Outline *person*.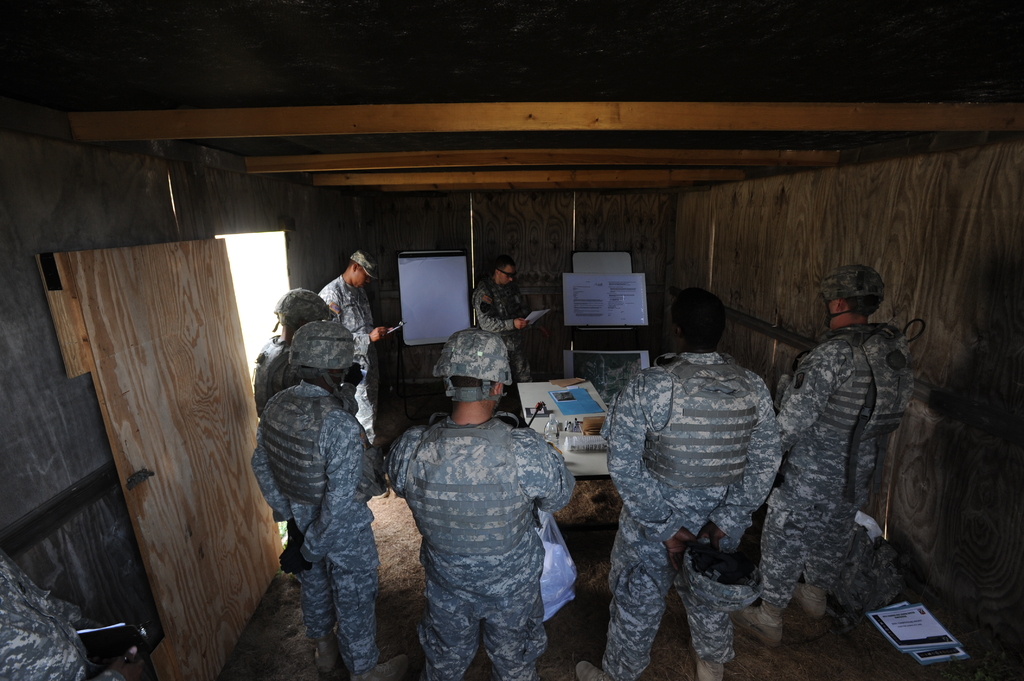
Outline: bbox(255, 288, 333, 414).
